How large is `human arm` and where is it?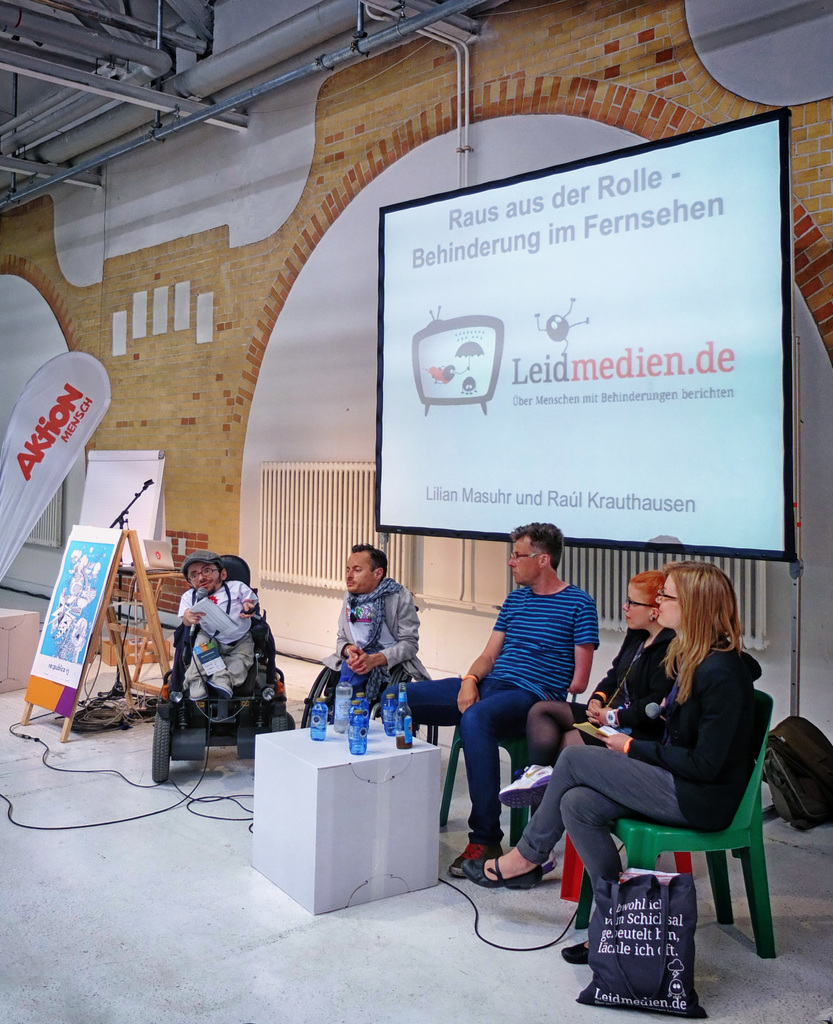
Bounding box: select_region(456, 596, 507, 712).
